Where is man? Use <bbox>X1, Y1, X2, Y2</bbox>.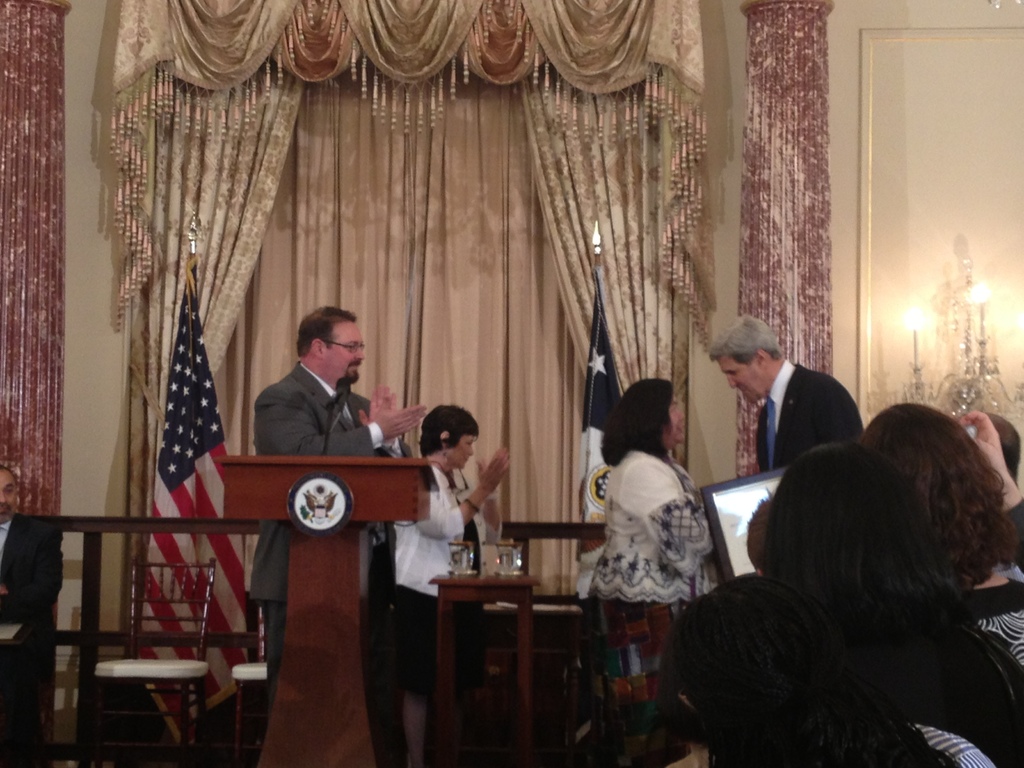
<bbox>700, 301, 863, 478</bbox>.
